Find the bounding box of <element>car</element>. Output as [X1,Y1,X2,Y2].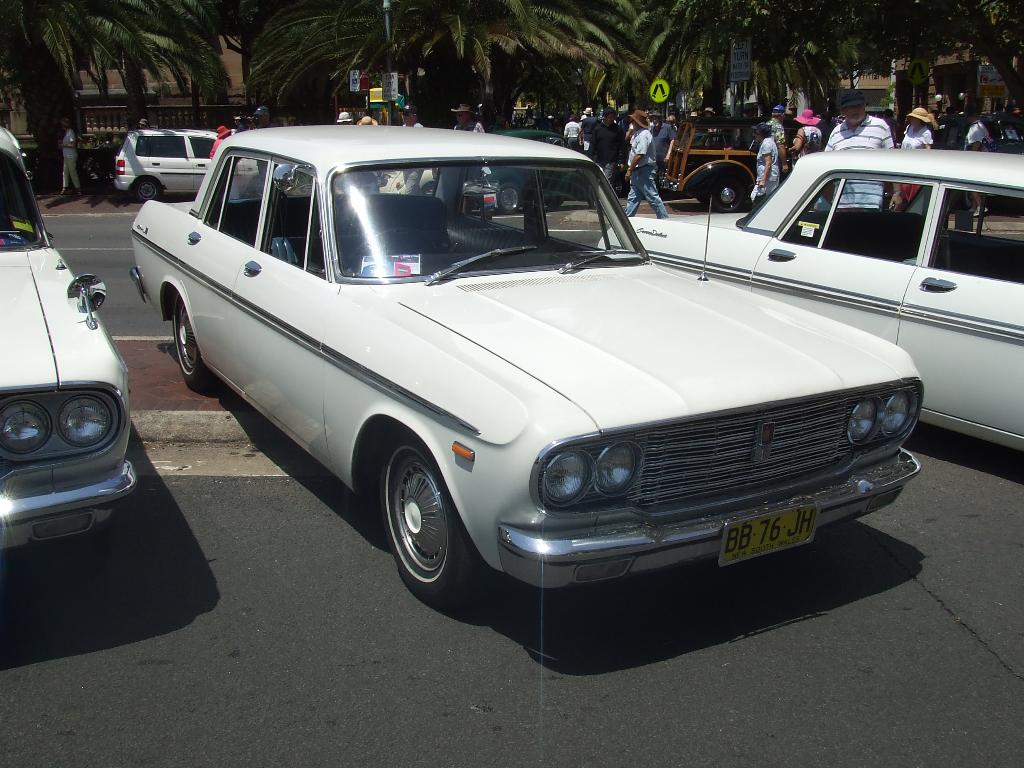
[128,121,920,616].
